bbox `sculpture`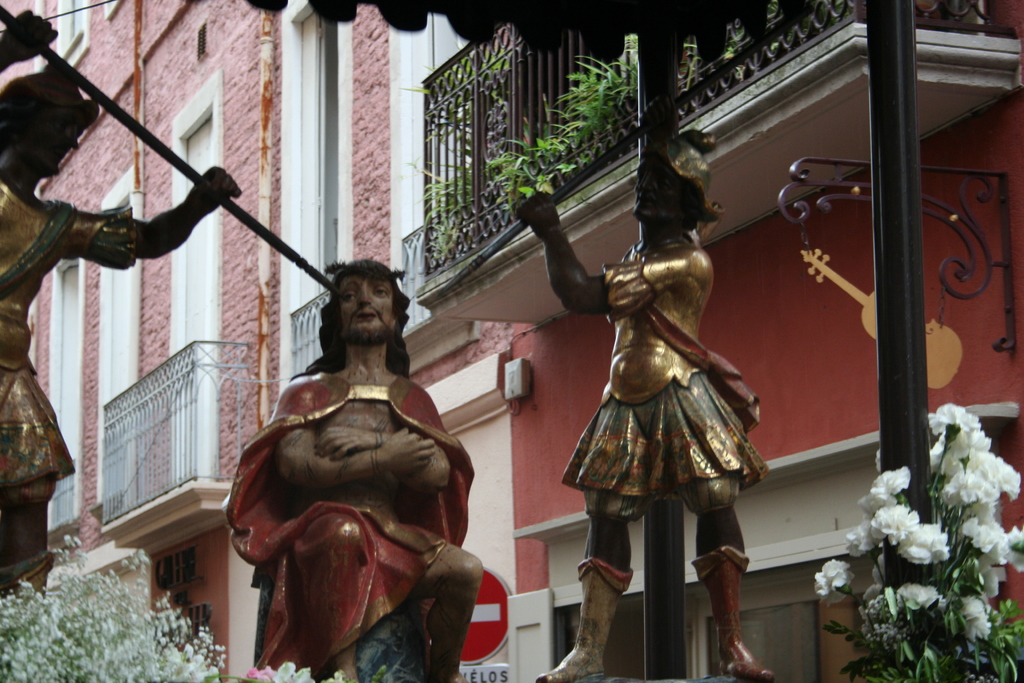
select_region(523, 125, 774, 682)
